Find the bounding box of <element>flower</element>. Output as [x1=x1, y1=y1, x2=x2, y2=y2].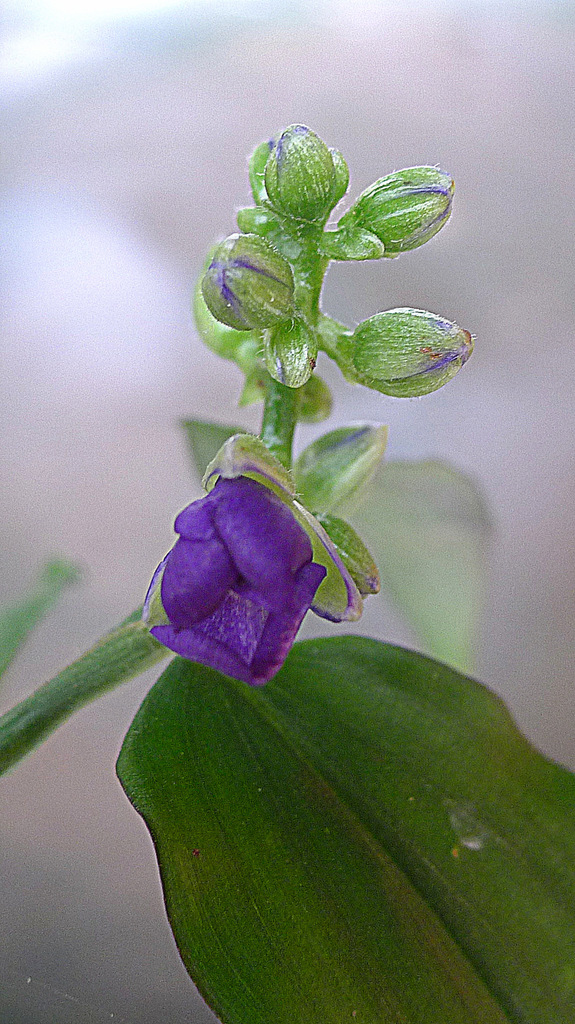
[x1=271, y1=307, x2=315, y2=396].
